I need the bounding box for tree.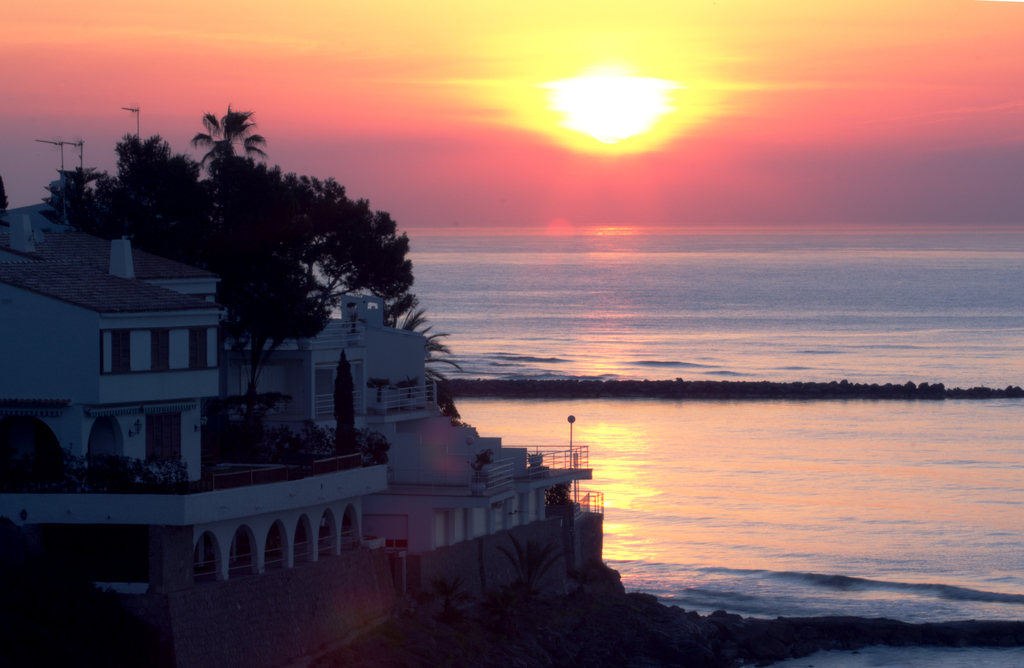
Here it is: pyautogui.locateOnScreen(362, 280, 502, 380).
